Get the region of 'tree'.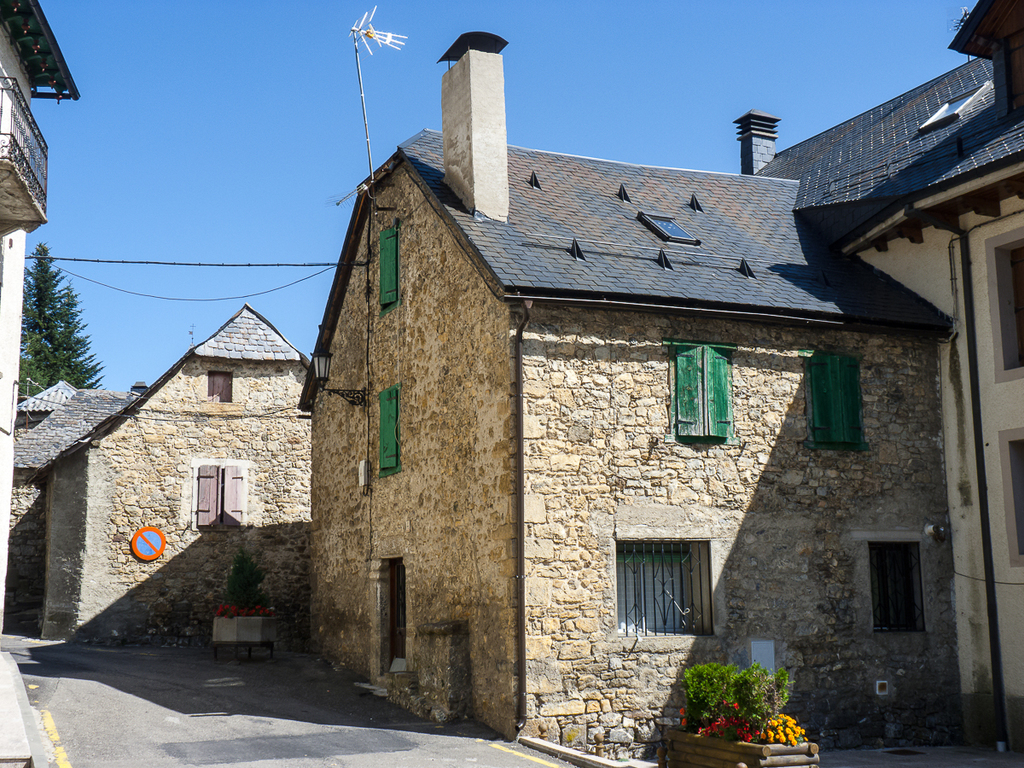
(x1=7, y1=234, x2=99, y2=428).
